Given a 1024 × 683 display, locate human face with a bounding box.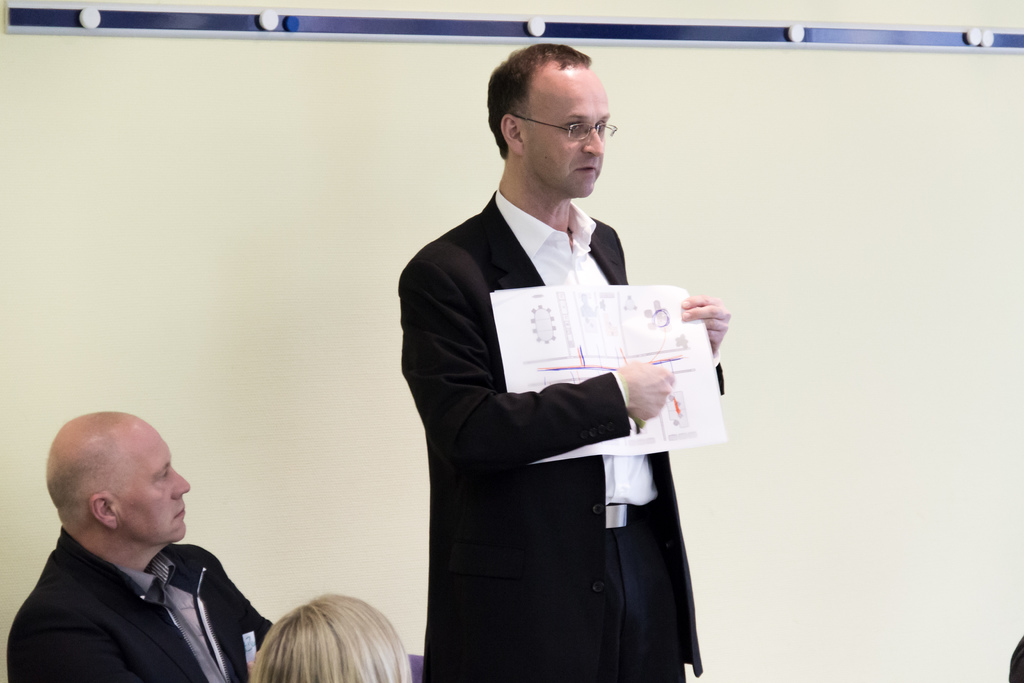
Located: 109 423 190 540.
